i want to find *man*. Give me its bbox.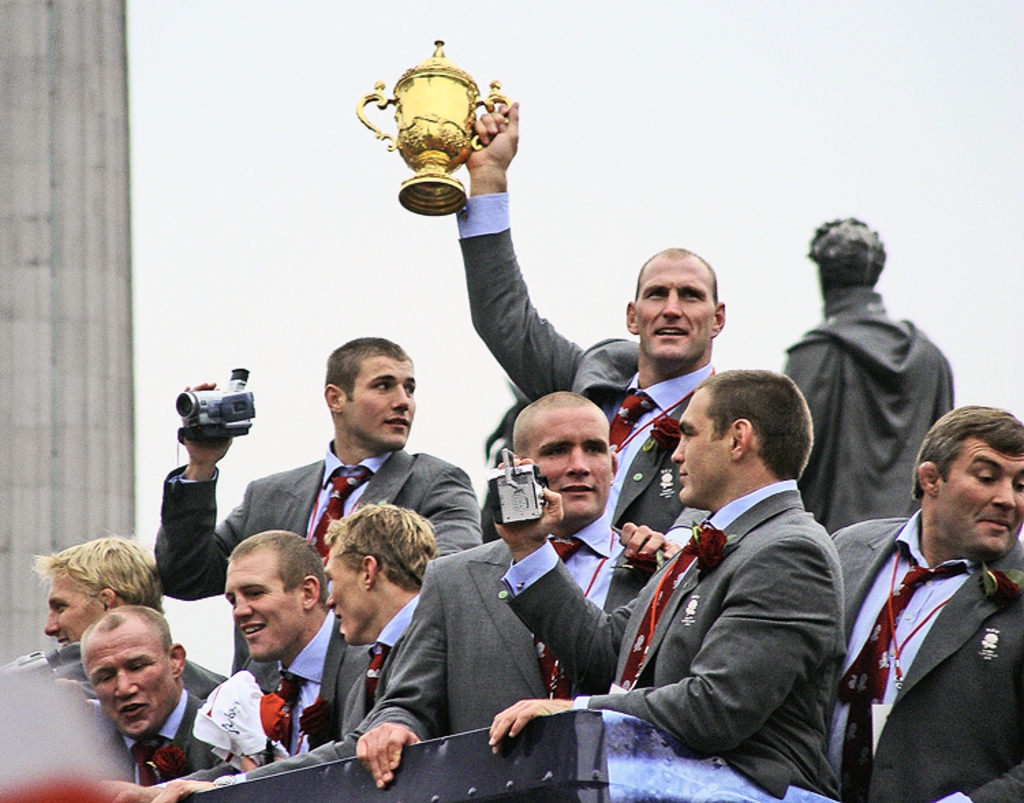
l=348, t=381, r=694, b=798.
